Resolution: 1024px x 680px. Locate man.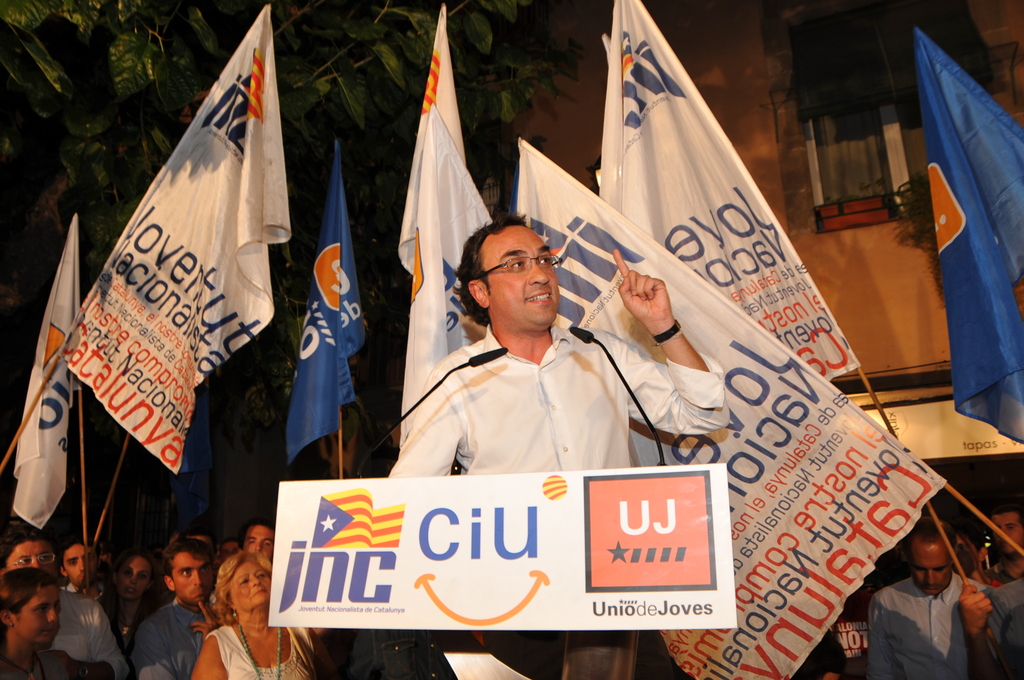
locate(872, 516, 991, 679).
